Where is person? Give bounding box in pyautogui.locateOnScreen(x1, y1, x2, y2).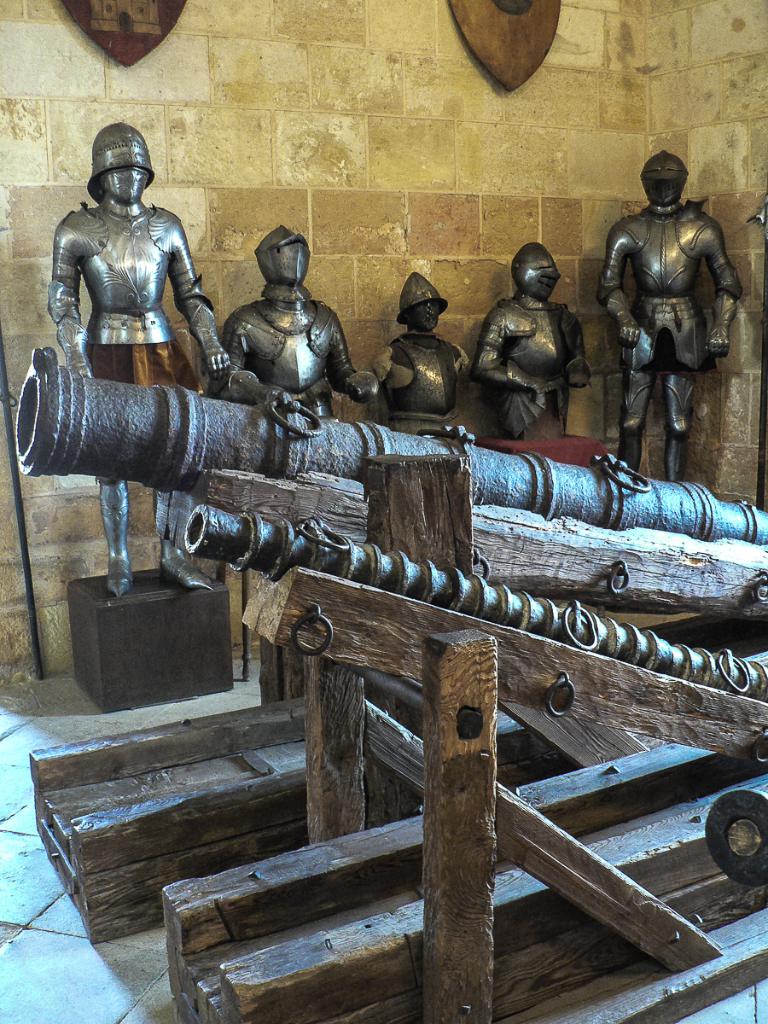
pyautogui.locateOnScreen(458, 230, 592, 438).
